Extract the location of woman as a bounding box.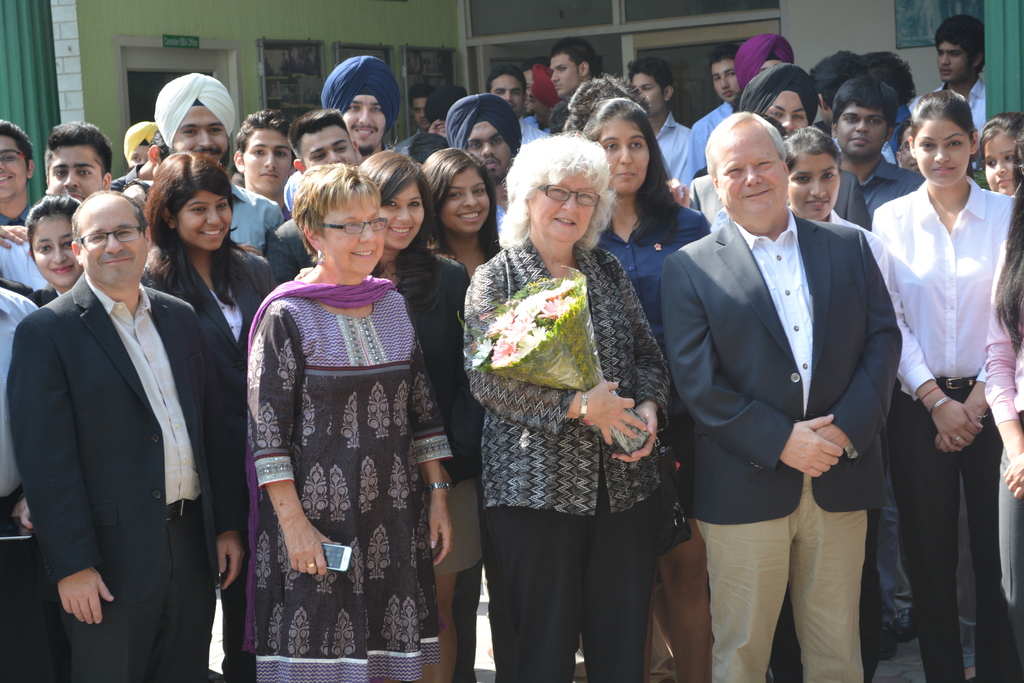
(358, 145, 476, 680).
